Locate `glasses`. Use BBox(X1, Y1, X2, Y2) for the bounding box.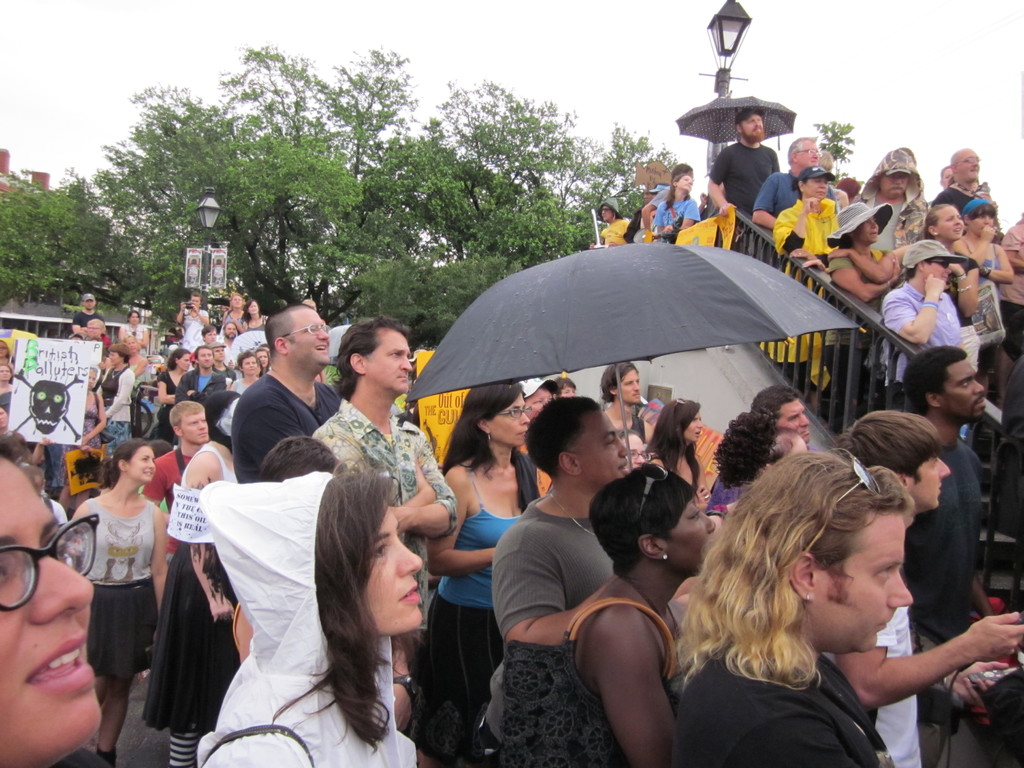
BBox(0, 511, 100, 611).
